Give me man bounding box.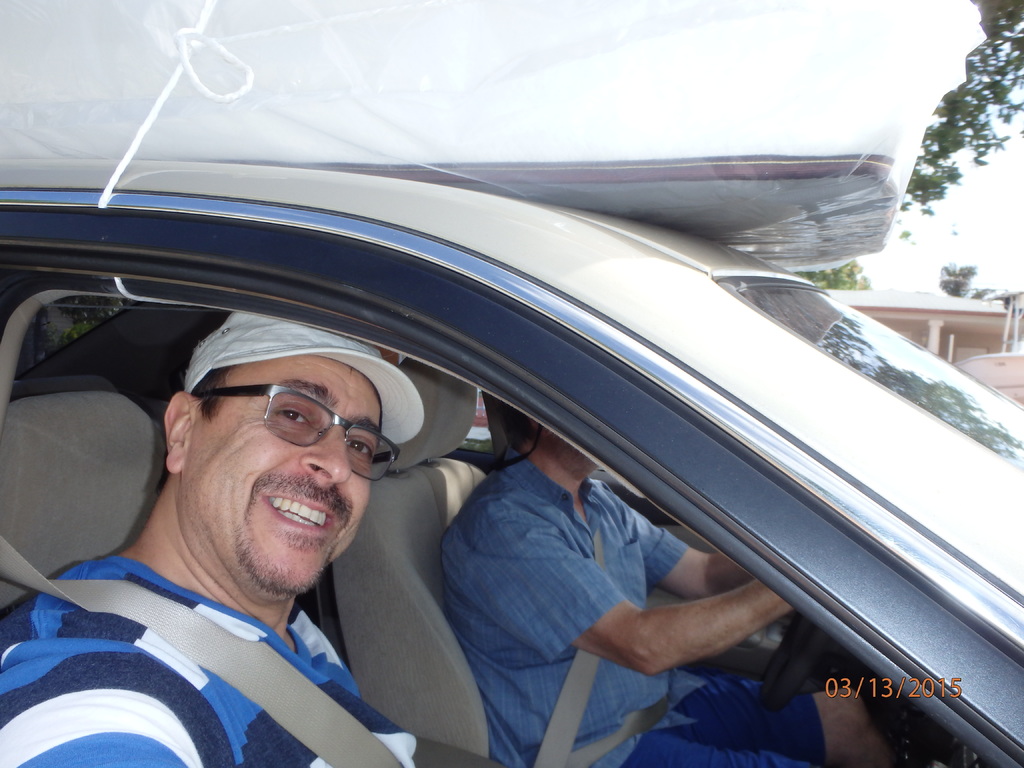
region(3, 308, 516, 755).
